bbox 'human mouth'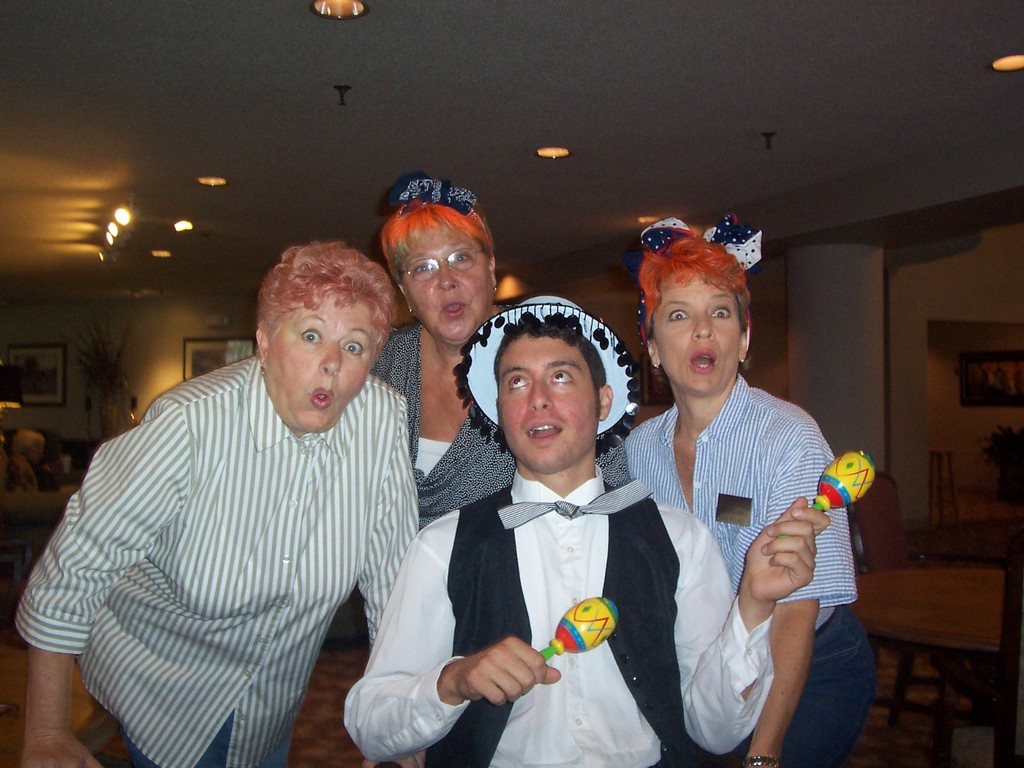
box(439, 298, 461, 320)
